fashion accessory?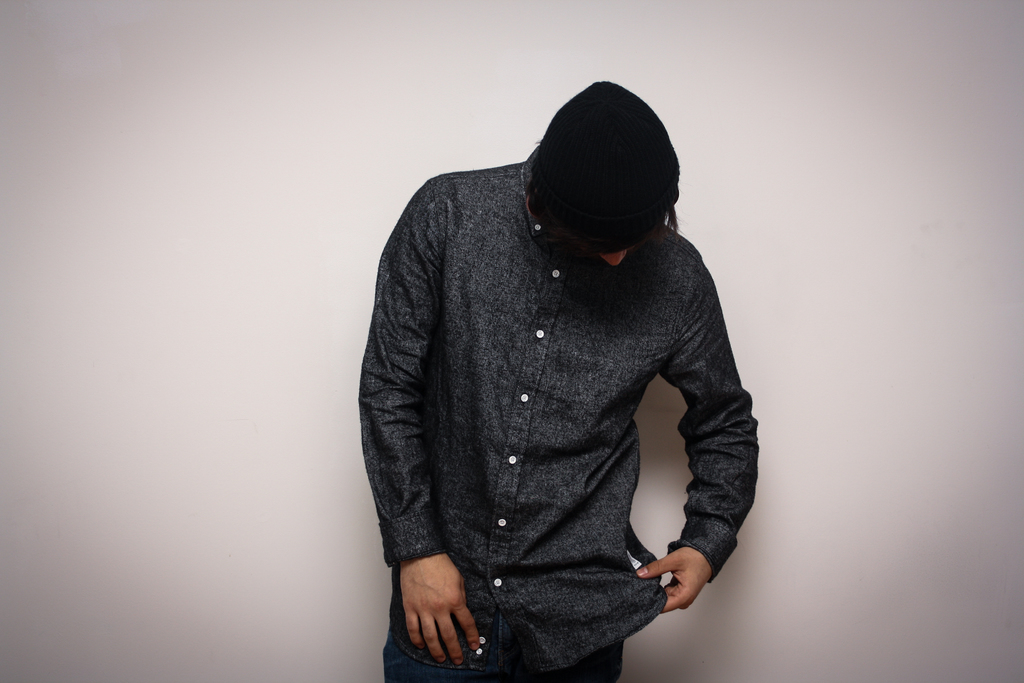
crop(529, 76, 681, 252)
